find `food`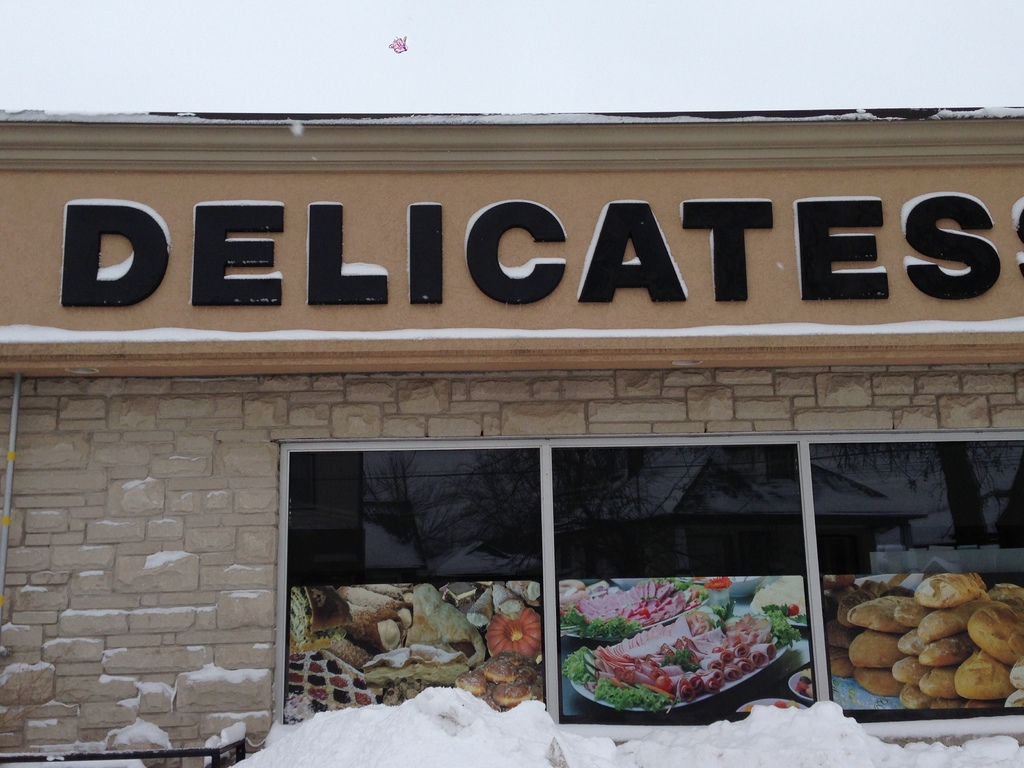
x1=309 y1=648 x2=324 y2=662
